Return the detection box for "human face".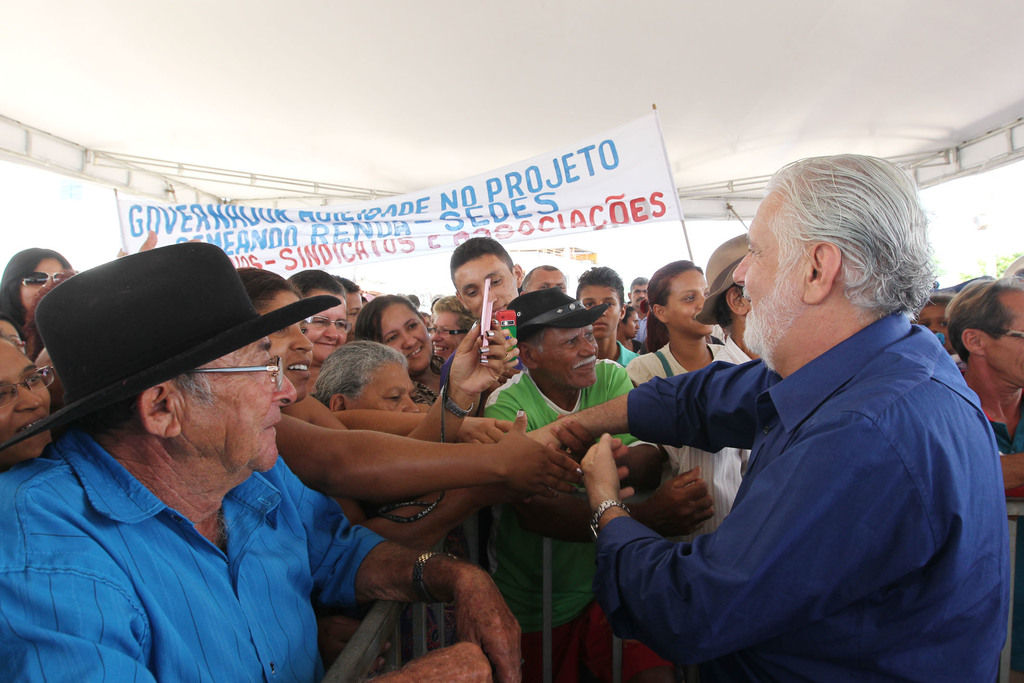
l=264, t=287, r=318, b=397.
